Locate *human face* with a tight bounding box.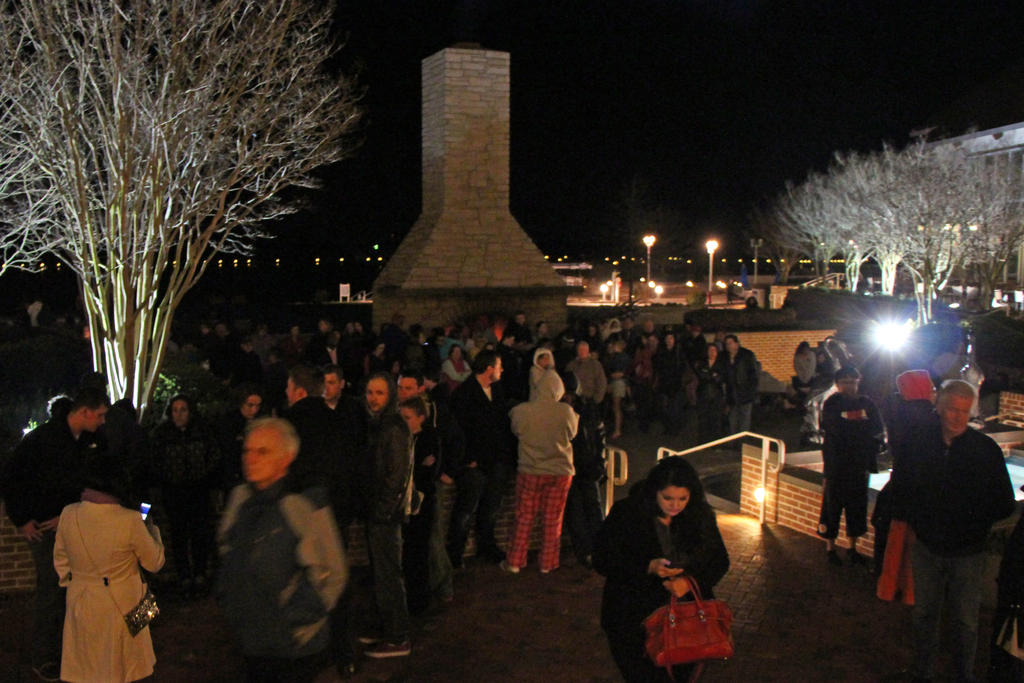
bbox(364, 378, 385, 413).
